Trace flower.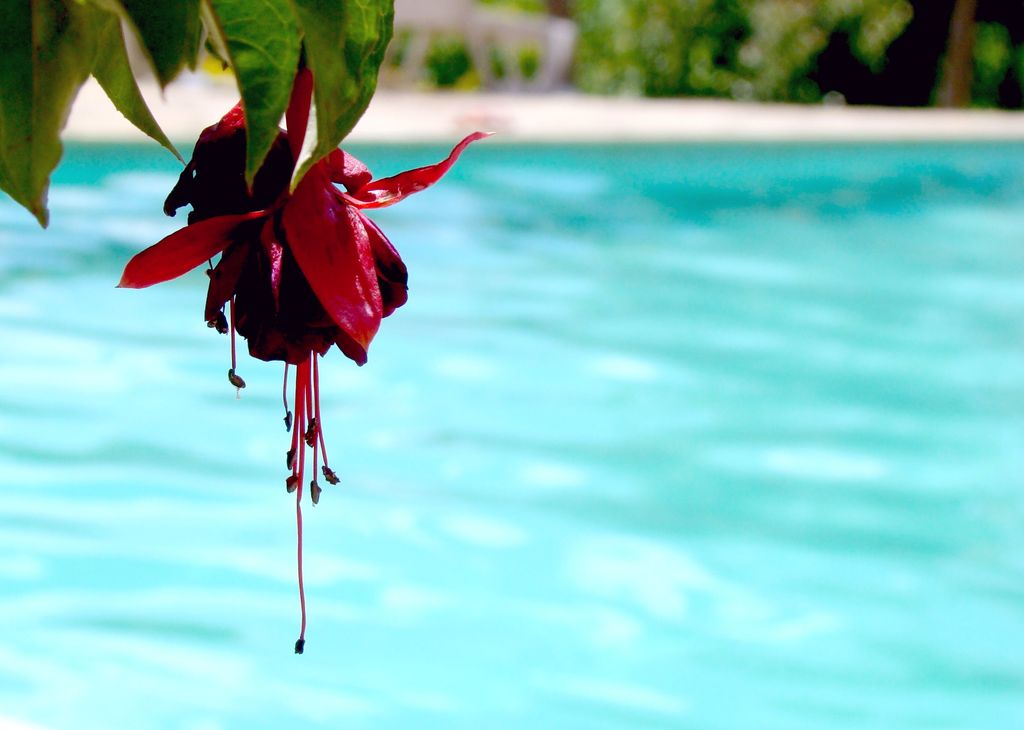
Traced to 107 54 505 383.
